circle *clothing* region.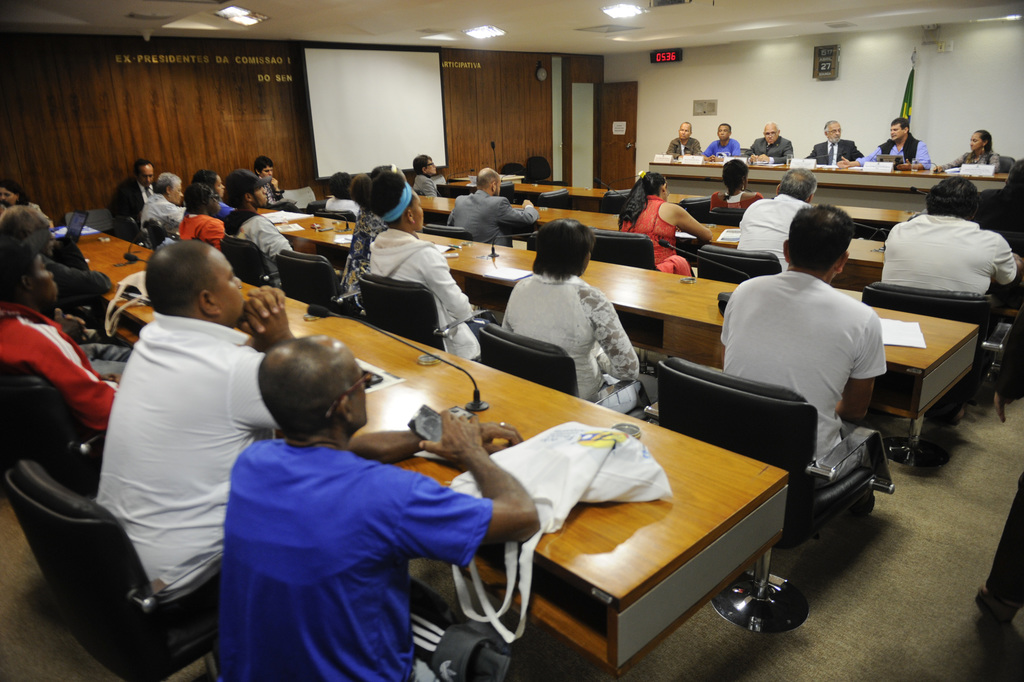
Region: box=[752, 139, 797, 160].
